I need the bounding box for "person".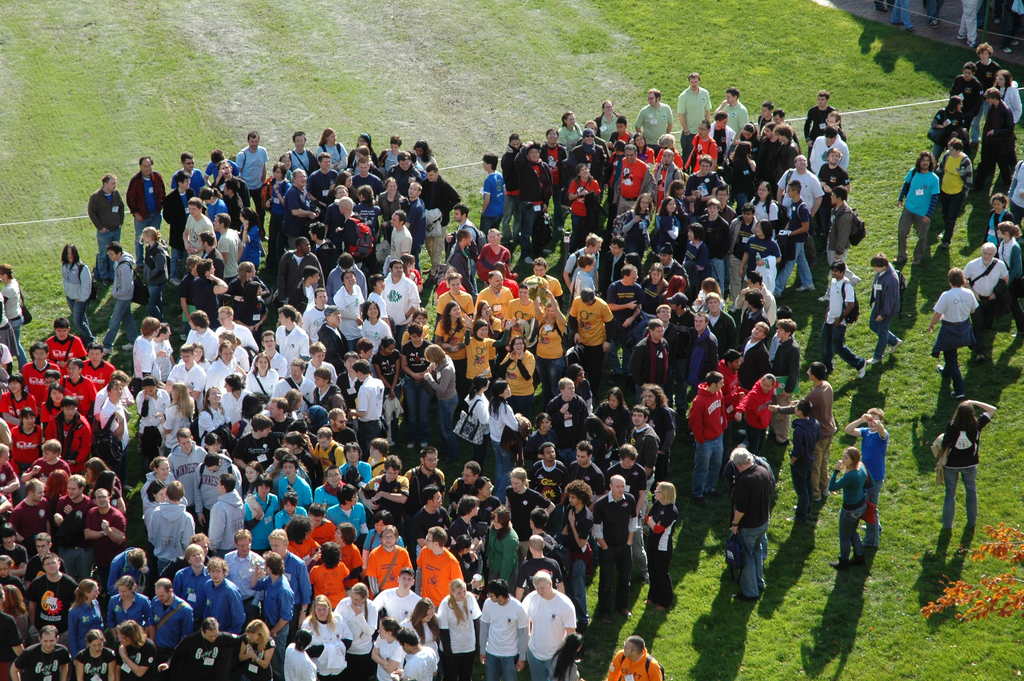
Here it is: <region>342, 274, 371, 345</region>.
